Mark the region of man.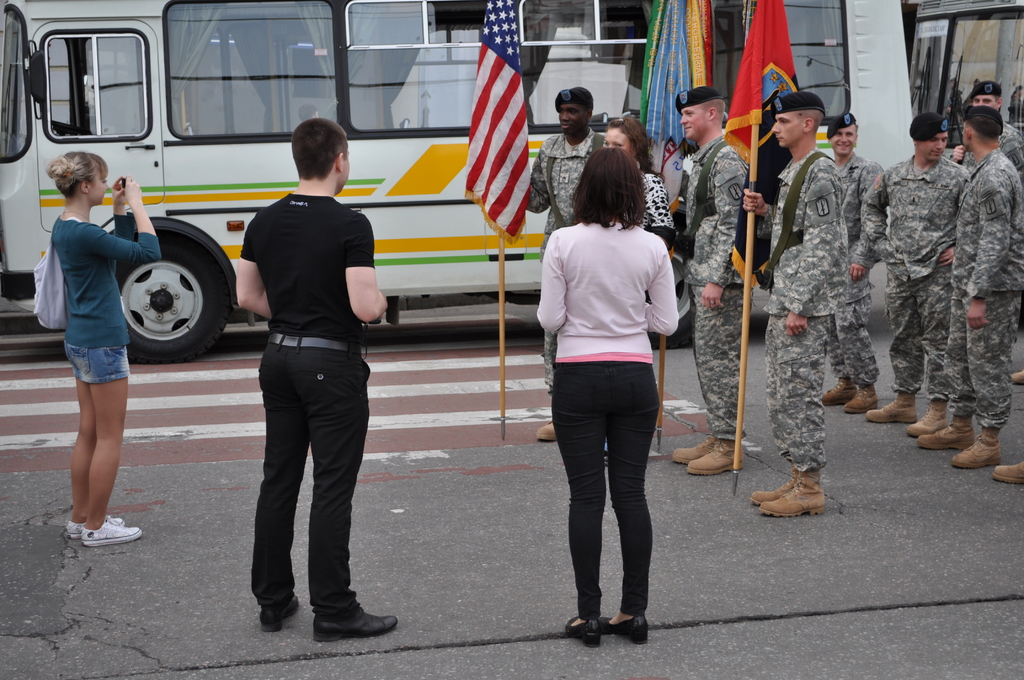
Region: {"x1": 529, "y1": 83, "x2": 604, "y2": 440}.
